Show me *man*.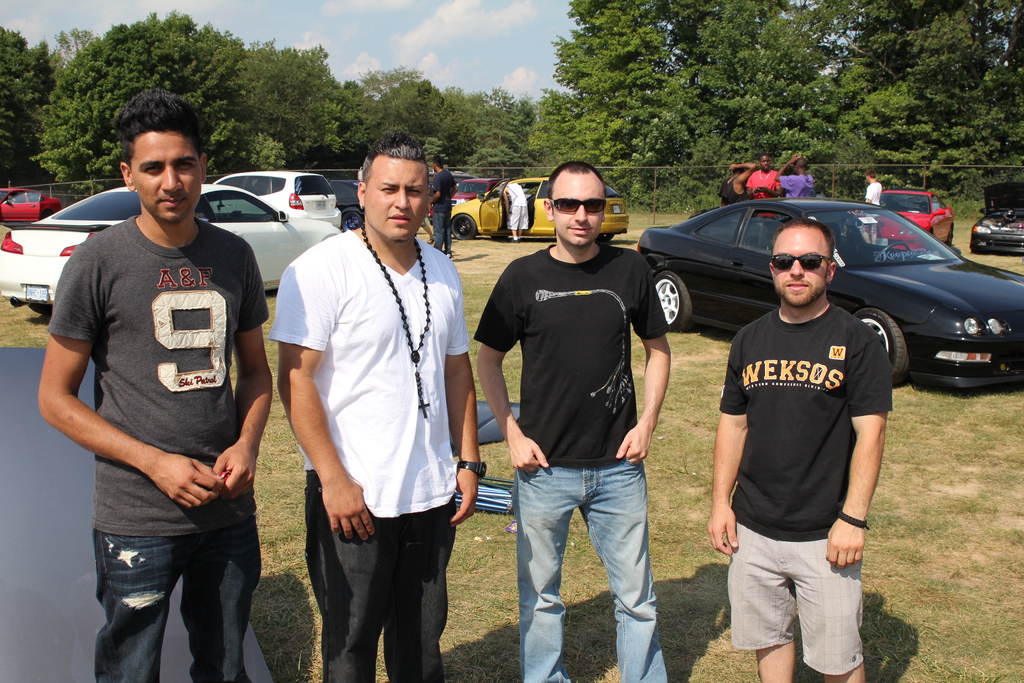
*man* is here: 430,155,460,258.
